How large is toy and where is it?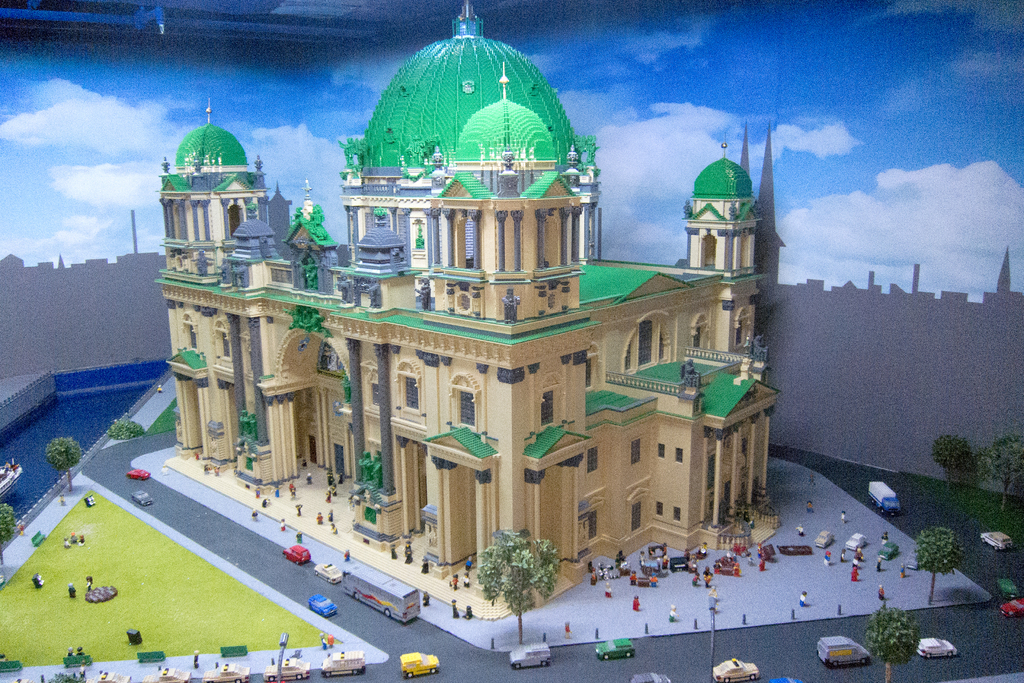
Bounding box: <bbox>58, 642, 90, 670</bbox>.
